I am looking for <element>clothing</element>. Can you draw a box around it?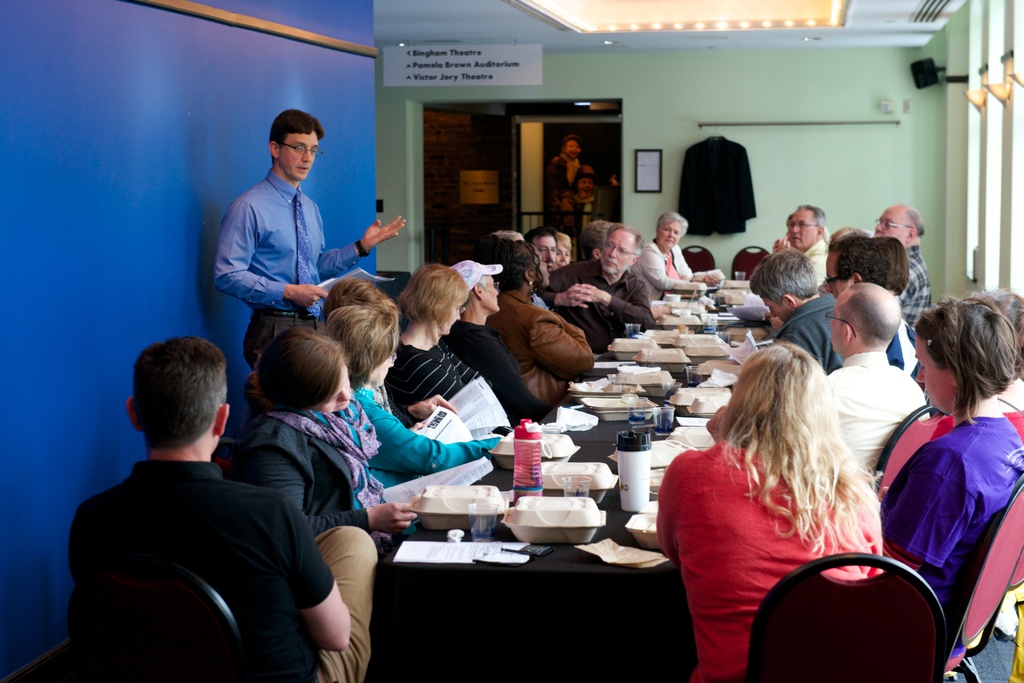
Sure, the bounding box is bbox=[394, 337, 522, 442].
